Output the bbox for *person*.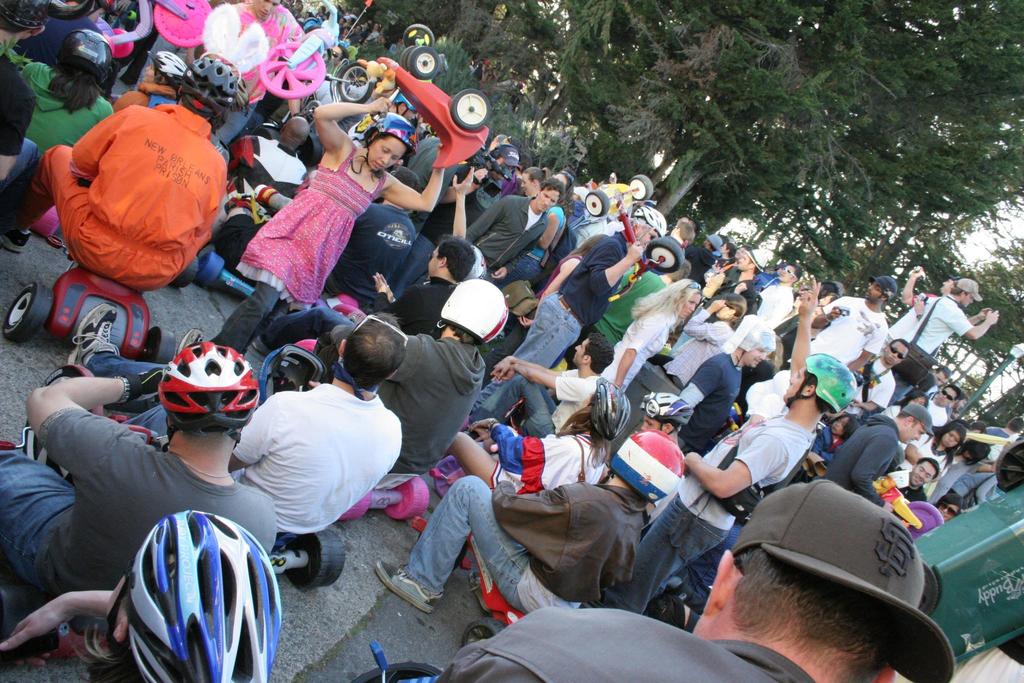
[left=860, top=278, right=1002, bottom=429].
